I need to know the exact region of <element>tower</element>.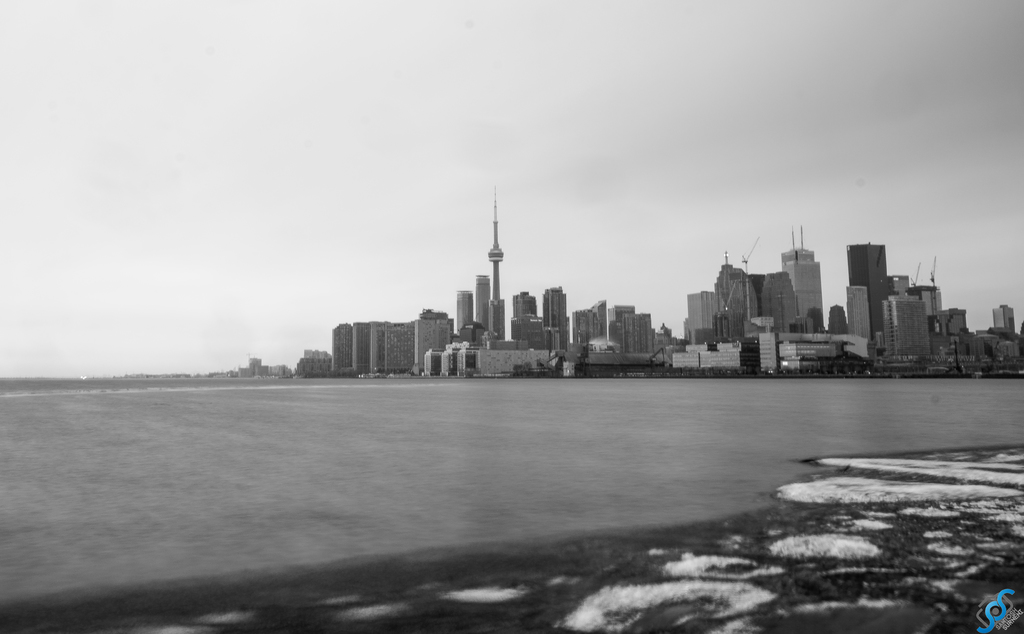
Region: (left=572, top=295, right=607, bottom=358).
